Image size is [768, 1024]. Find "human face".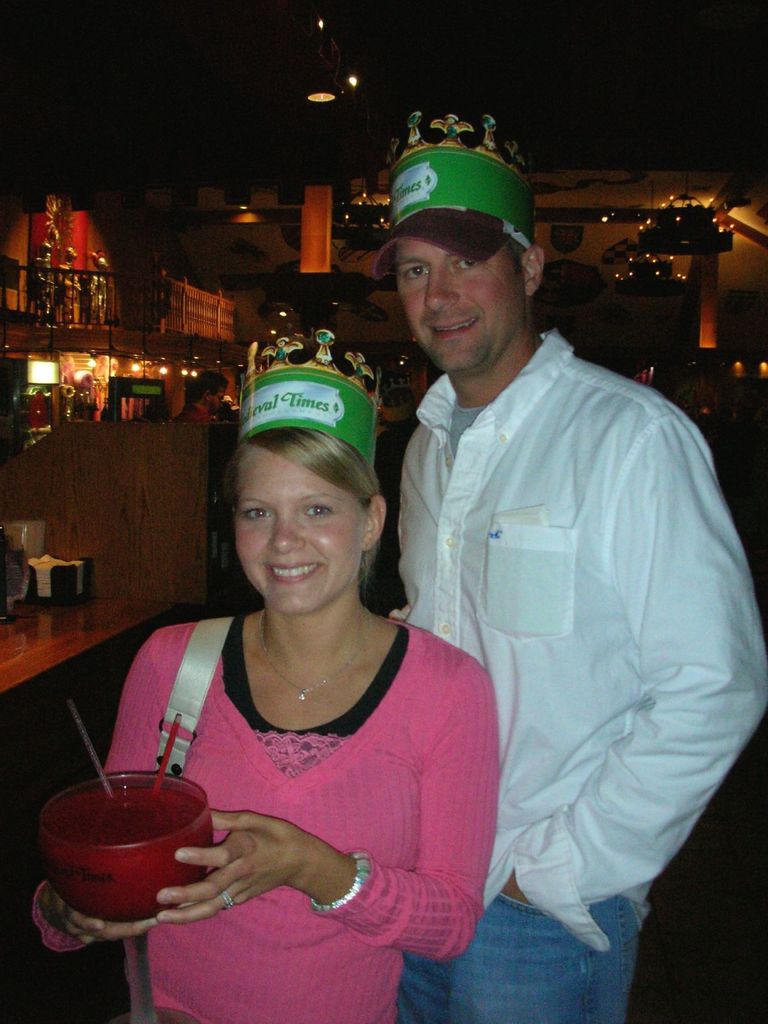
pyautogui.locateOnScreen(399, 239, 518, 379).
